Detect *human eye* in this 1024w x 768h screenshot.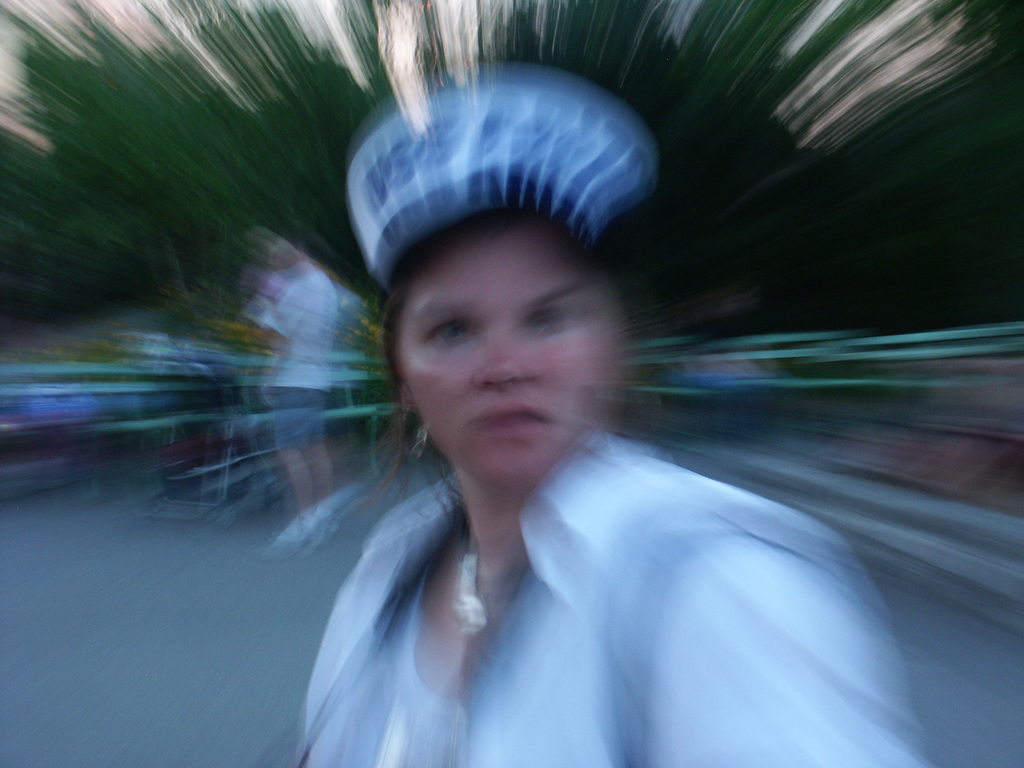
Detection: (x1=394, y1=289, x2=485, y2=372).
